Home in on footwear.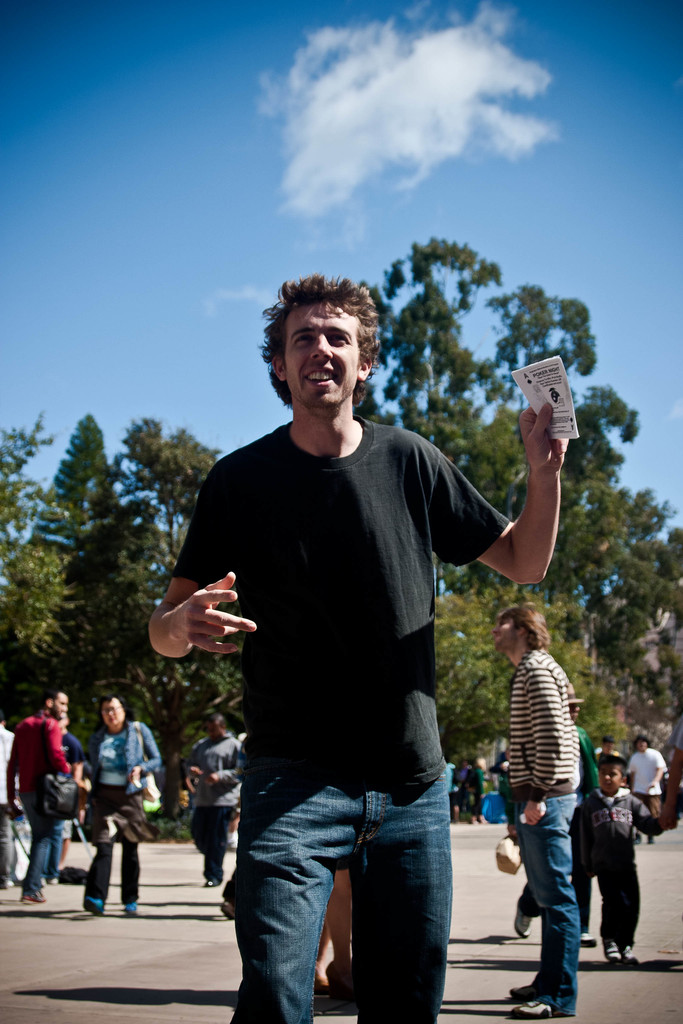
Homed in at {"x1": 21, "y1": 897, "x2": 47, "y2": 900}.
